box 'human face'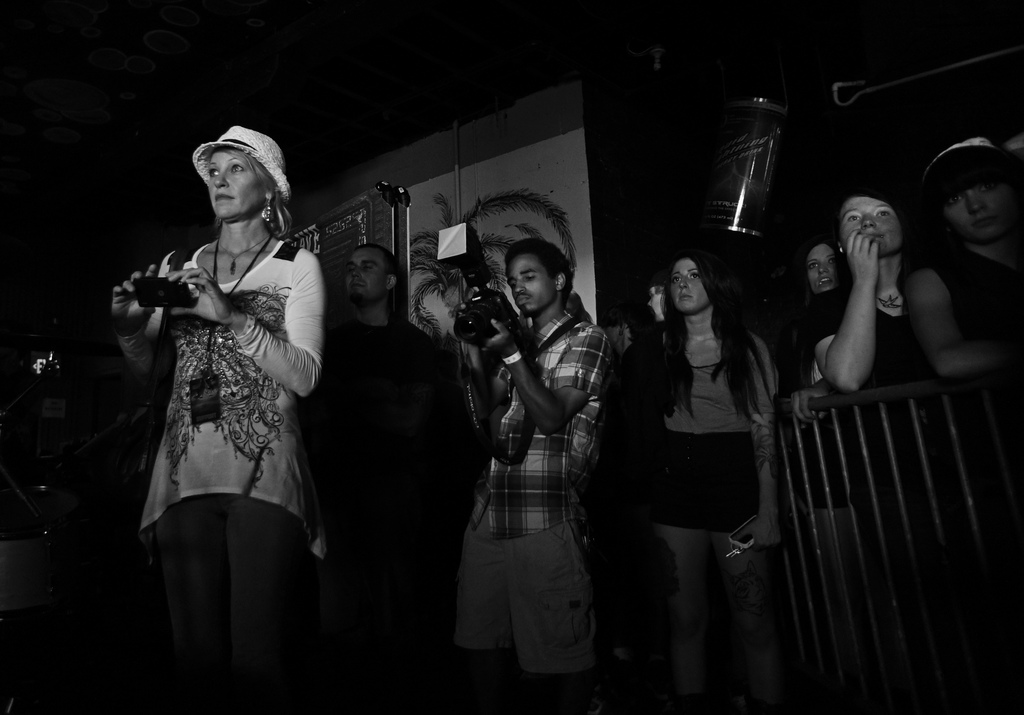
x1=837, y1=197, x2=904, y2=255
